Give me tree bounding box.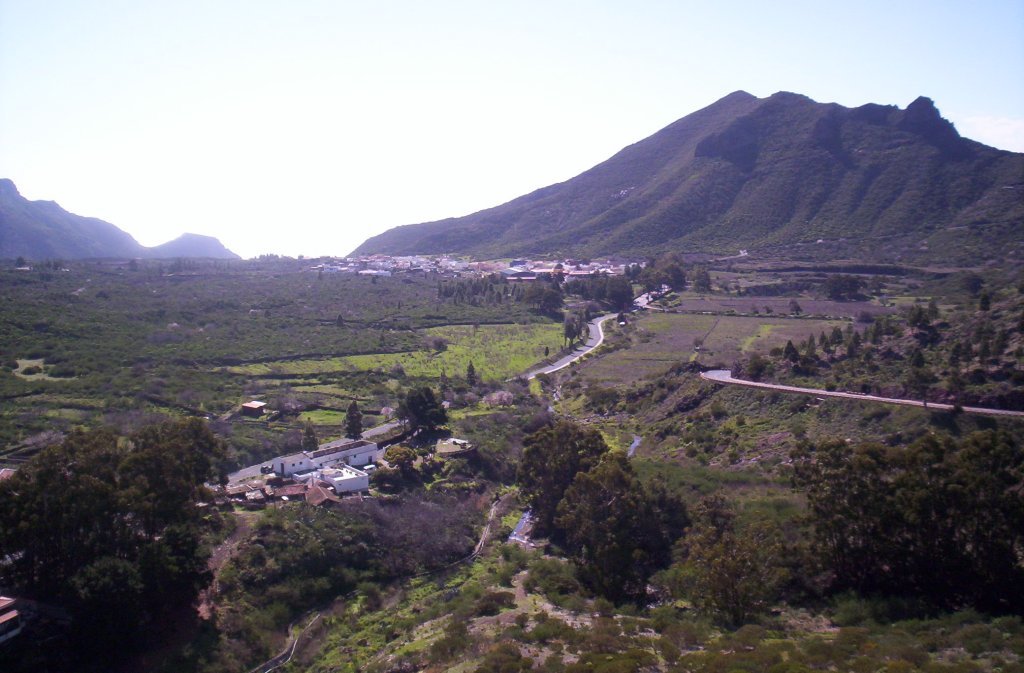
(x1=561, y1=317, x2=575, y2=342).
